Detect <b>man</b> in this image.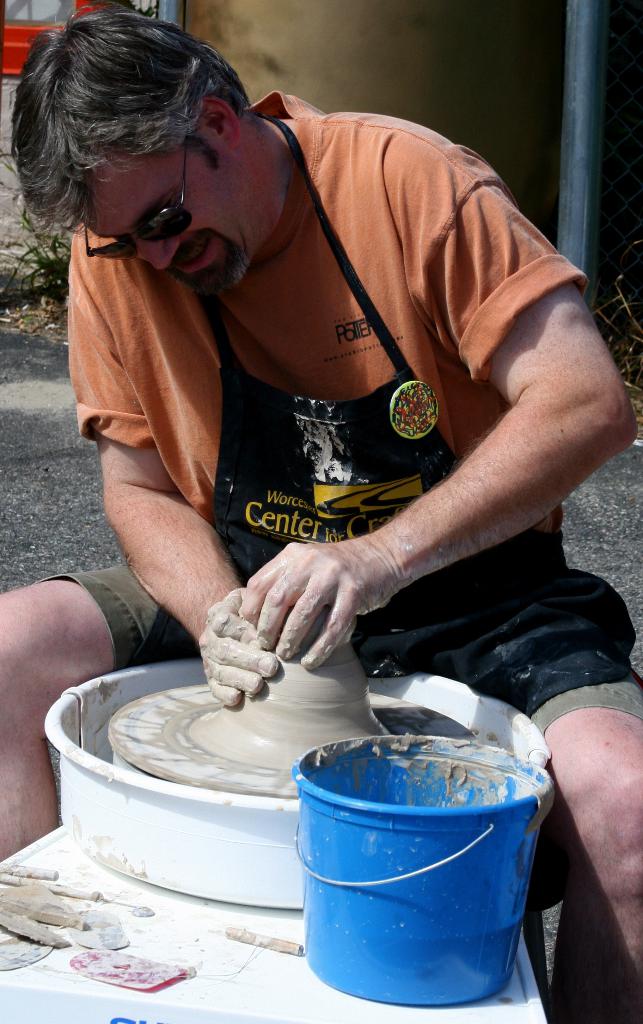
Detection: <box>57,164,595,936</box>.
